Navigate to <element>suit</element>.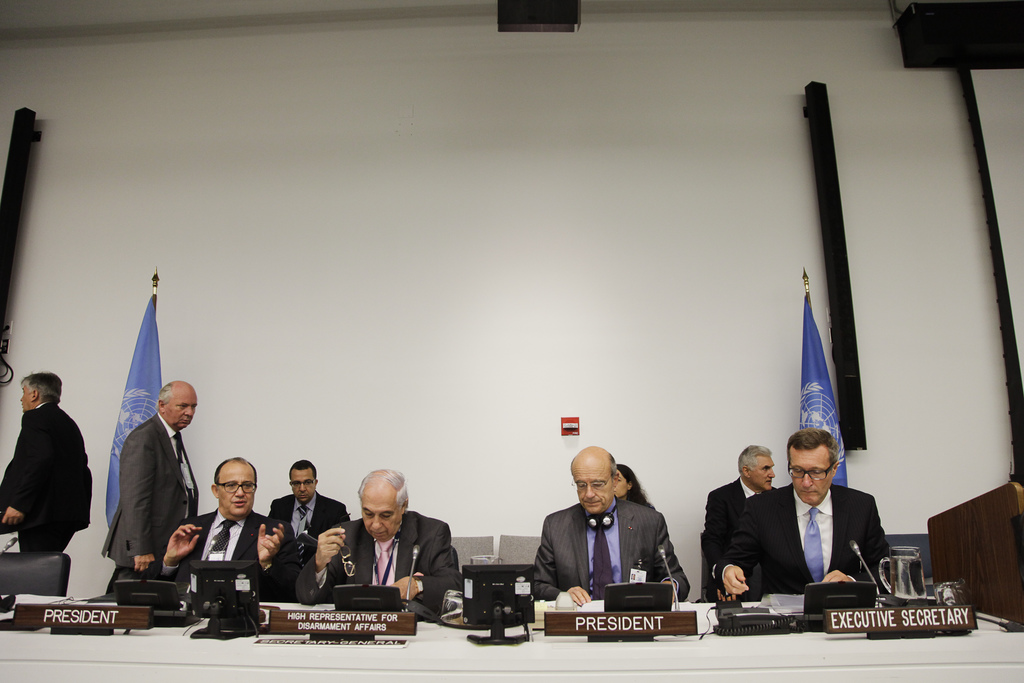
Navigation target: bbox=[164, 509, 305, 602].
